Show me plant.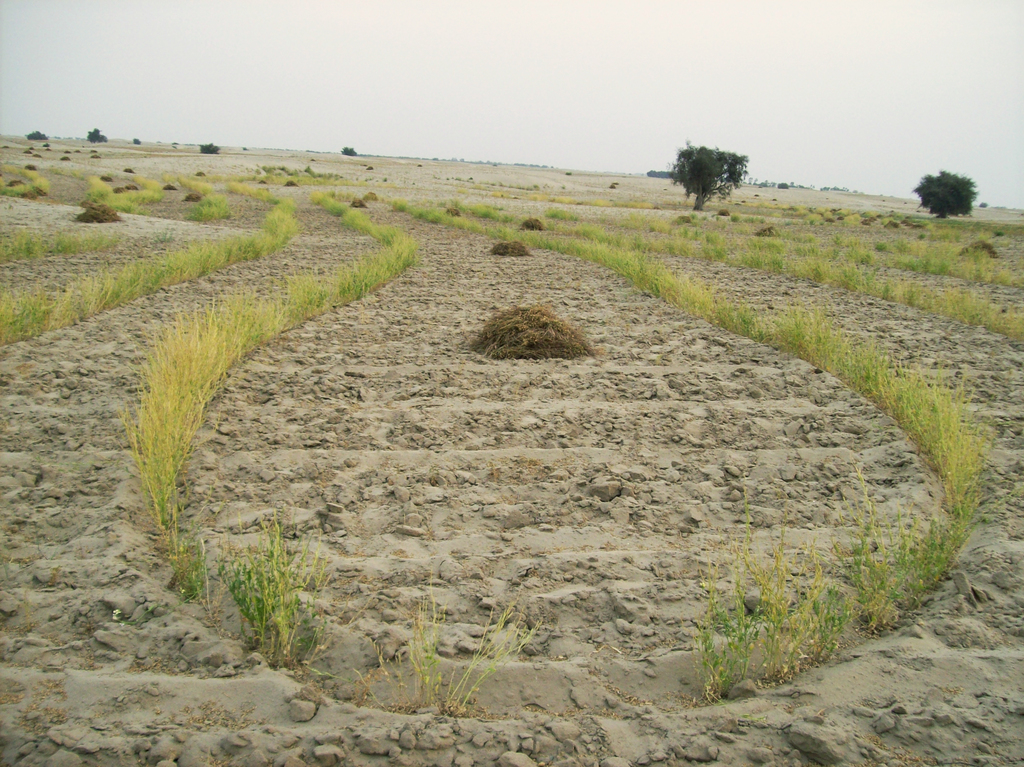
plant is here: locate(831, 467, 914, 631).
